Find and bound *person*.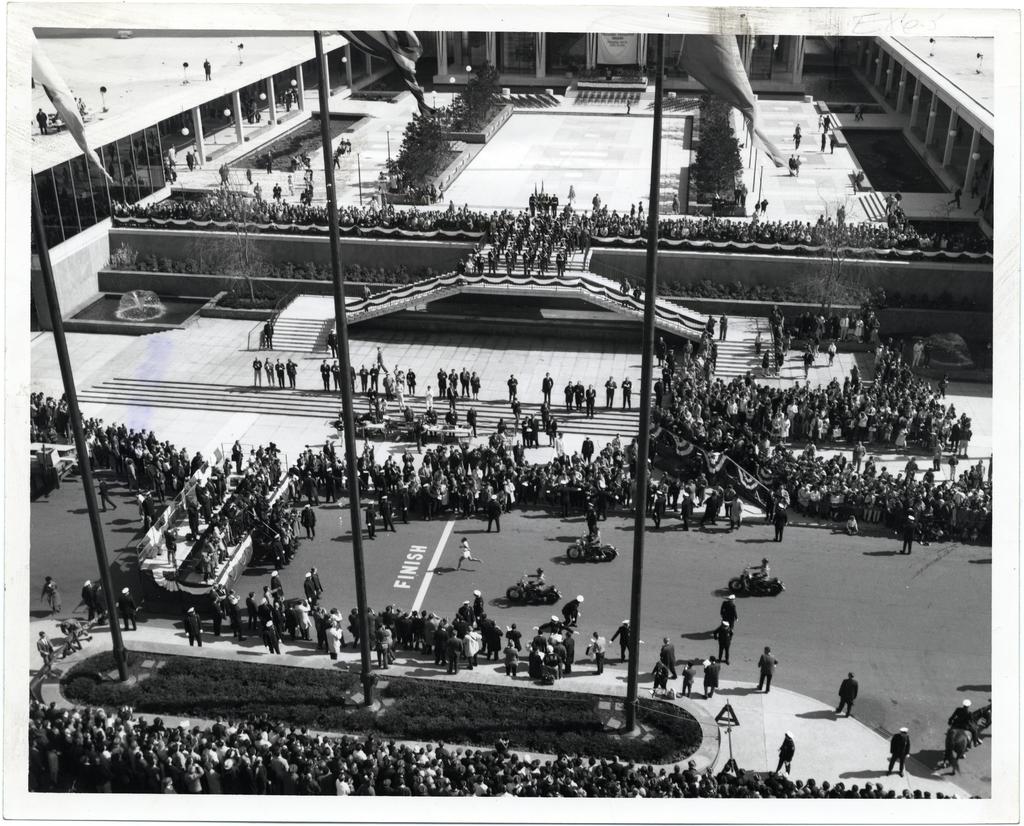
Bound: detection(701, 656, 720, 694).
